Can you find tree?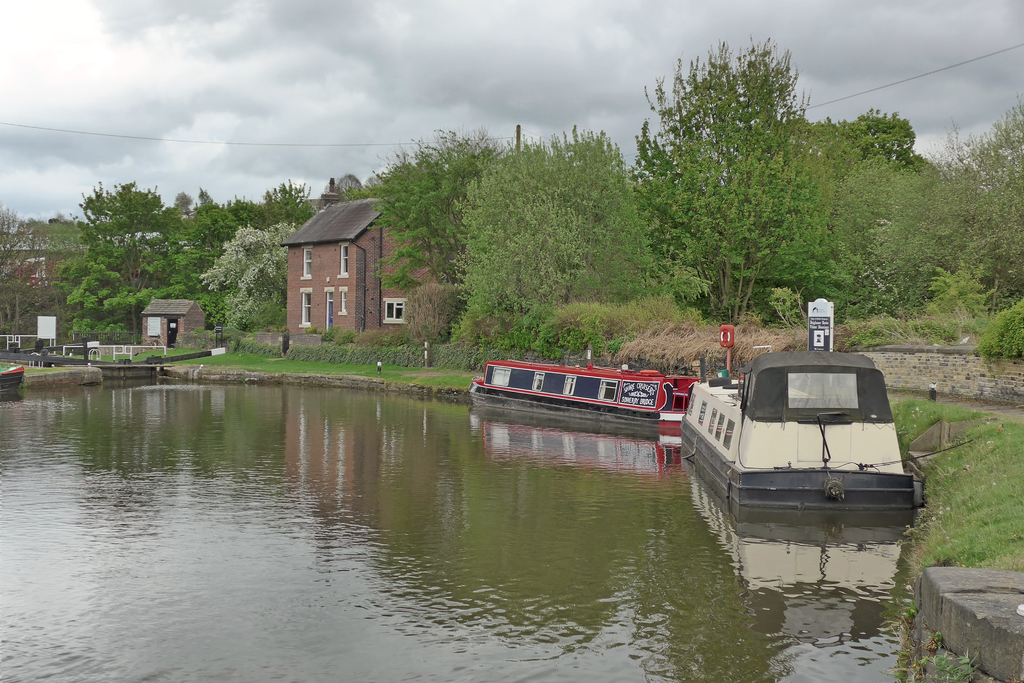
Yes, bounding box: x1=190, y1=220, x2=303, y2=338.
